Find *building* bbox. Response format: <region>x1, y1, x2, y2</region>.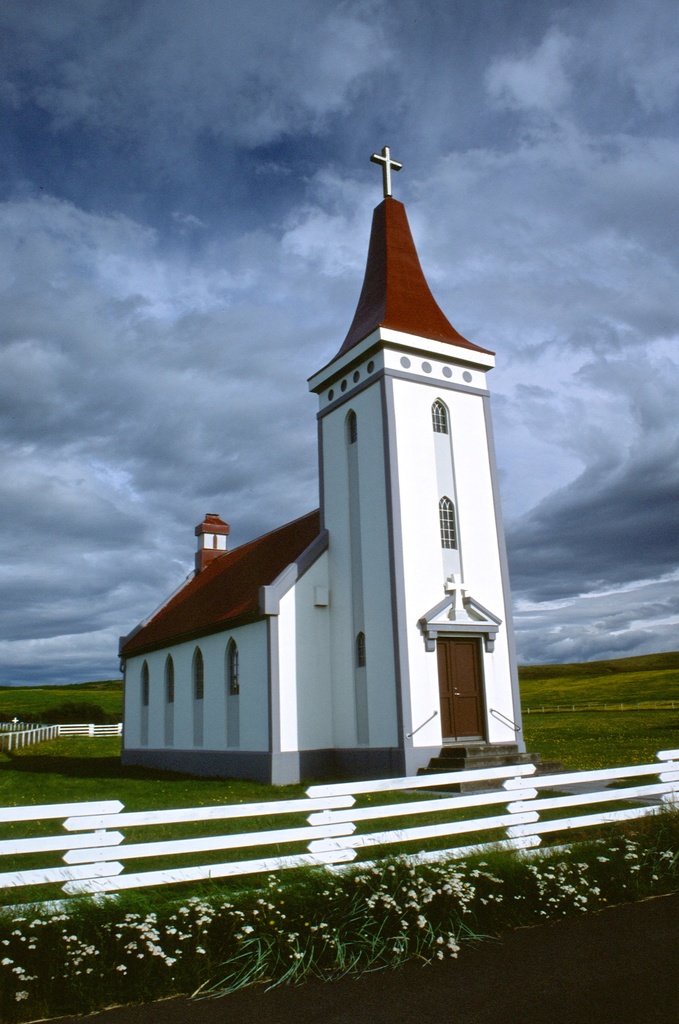
<region>122, 164, 531, 801</region>.
